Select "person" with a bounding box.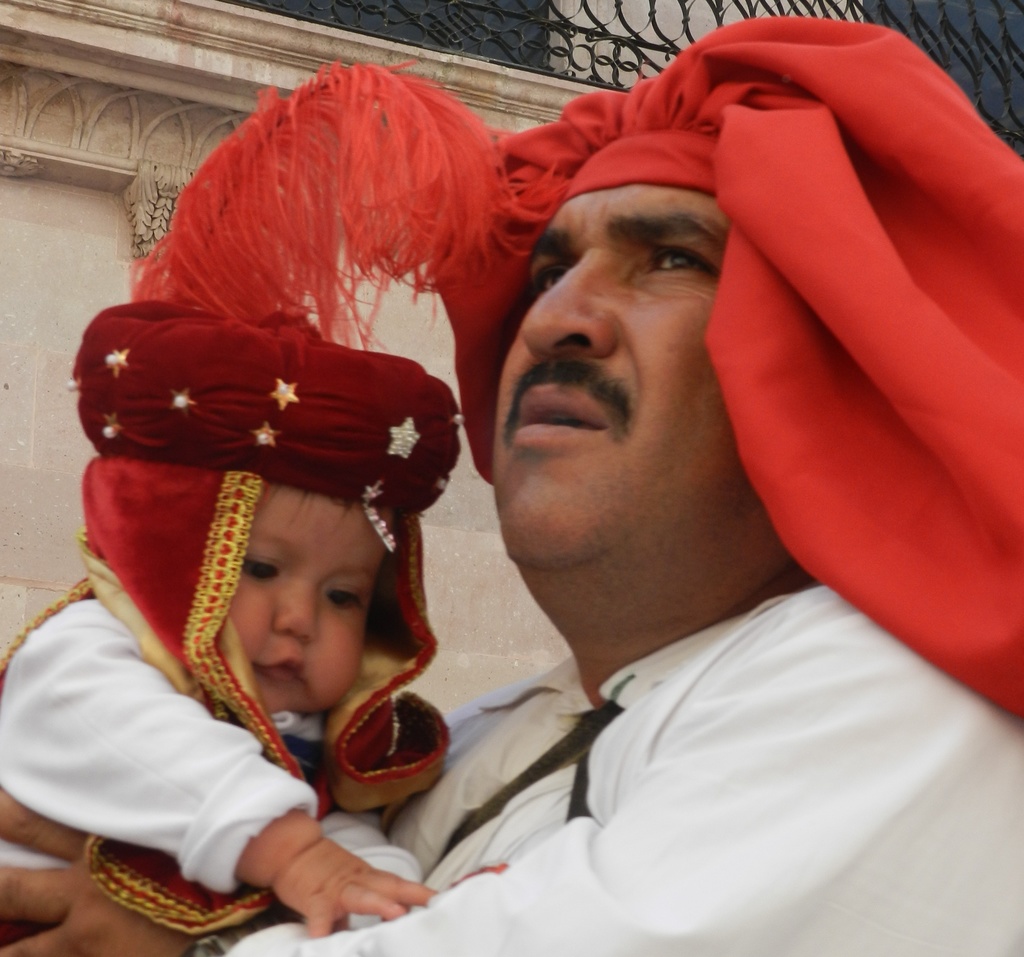
detection(0, 19, 1023, 956).
